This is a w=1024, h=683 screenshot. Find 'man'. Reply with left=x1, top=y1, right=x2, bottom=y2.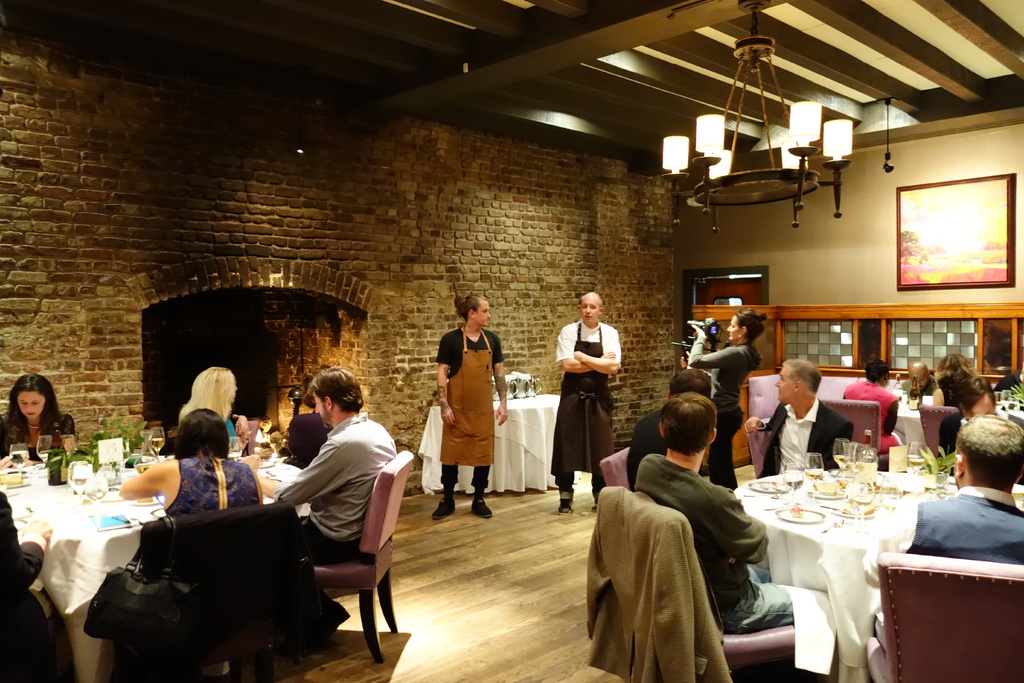
left=624, top=367, right=714, bottom=491.
